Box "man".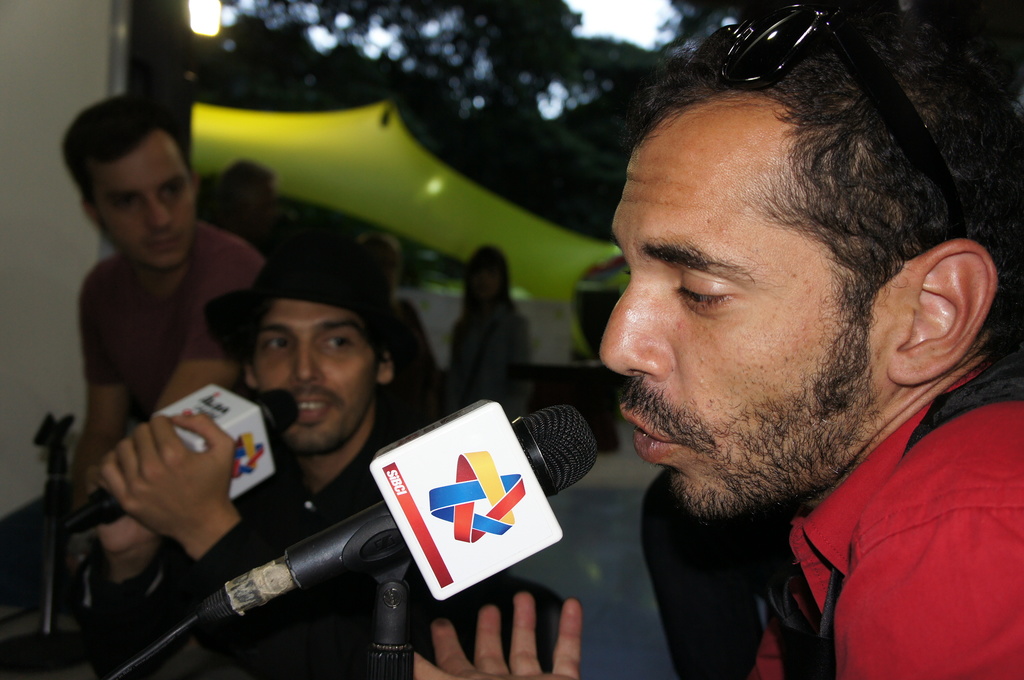
(58, 92, 266, 583).
